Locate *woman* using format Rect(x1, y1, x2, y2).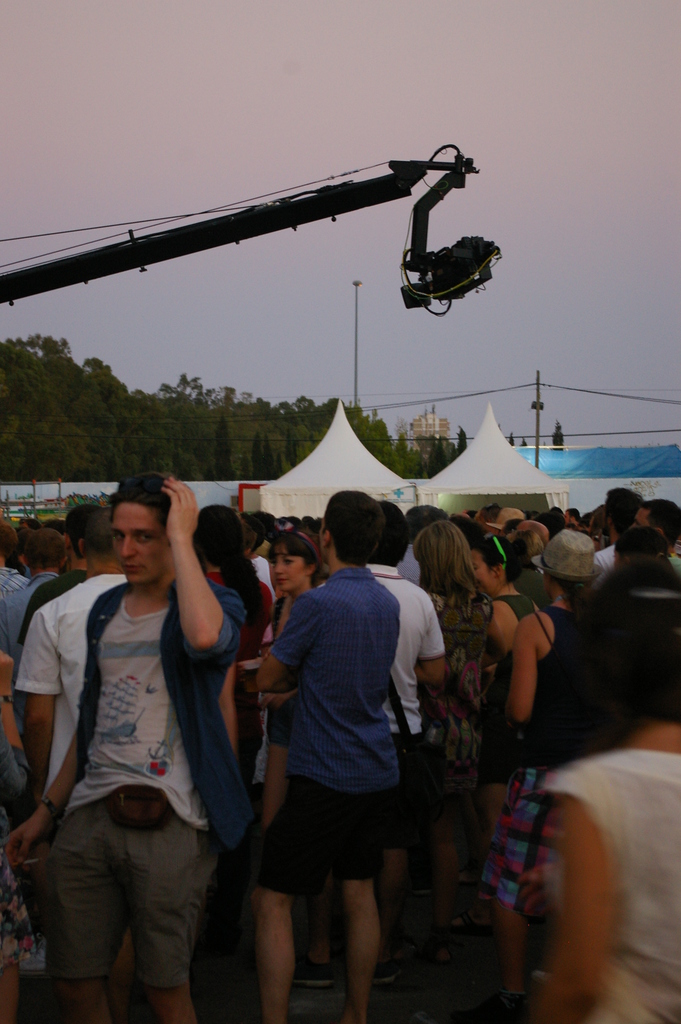
Rect(462, 527, 537, 829).
